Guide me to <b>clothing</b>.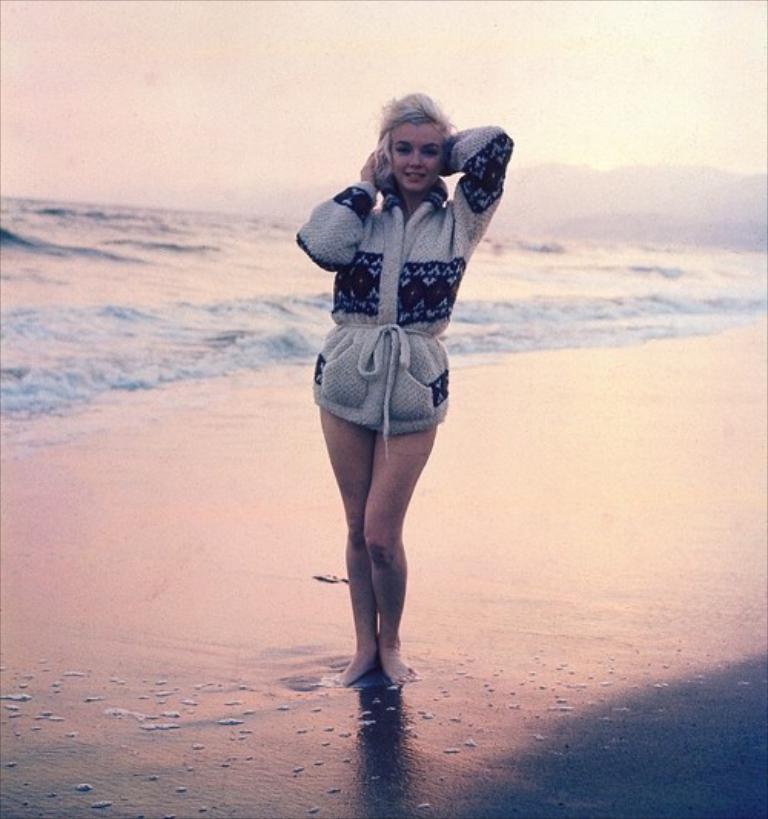
Guidance: select_region(284, 123, 522, 438).
